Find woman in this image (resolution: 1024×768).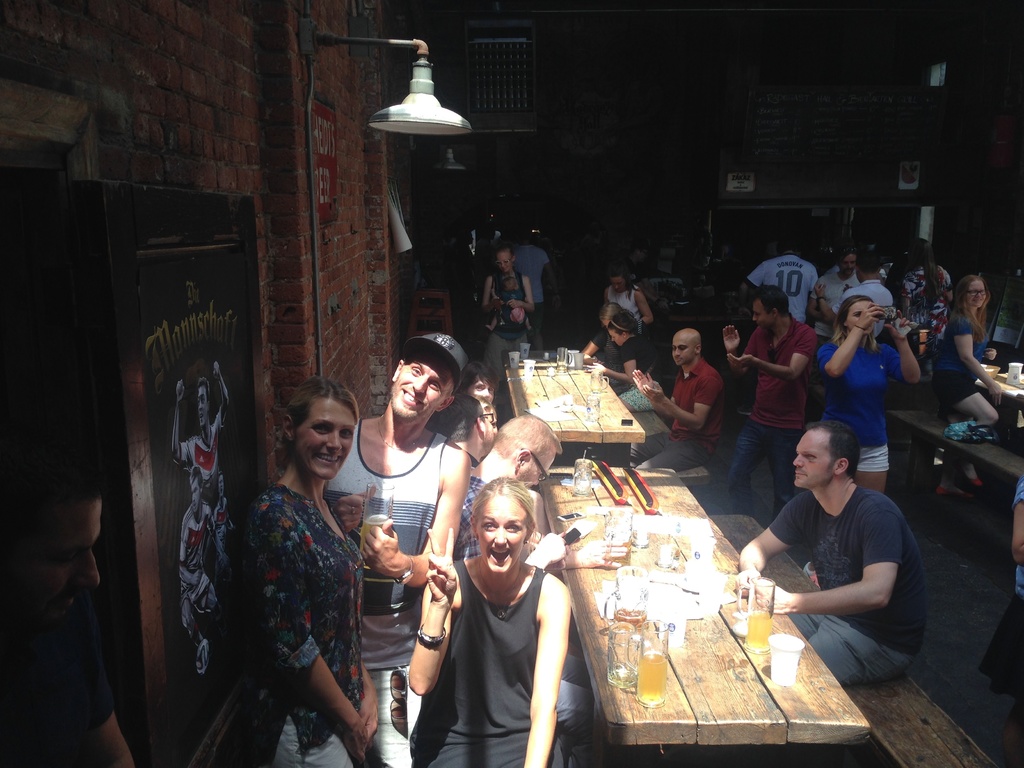
BBox(806, 294, 927, 575).
